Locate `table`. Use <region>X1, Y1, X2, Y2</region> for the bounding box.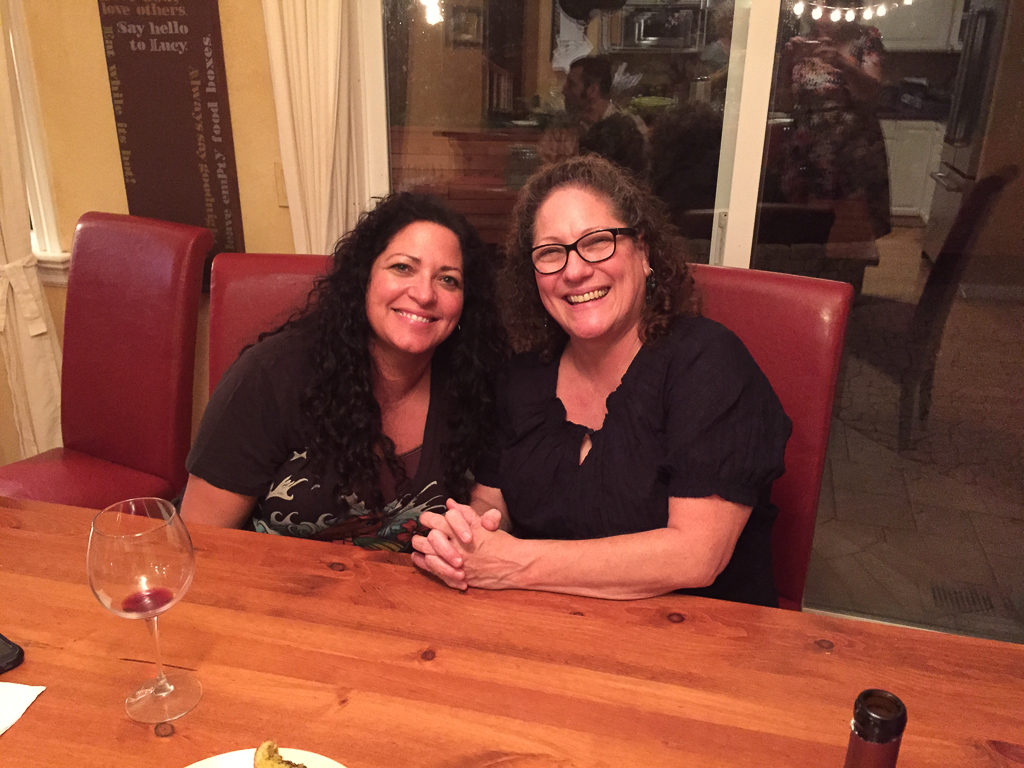
<region>0, 520, 1006, 741</region>.
